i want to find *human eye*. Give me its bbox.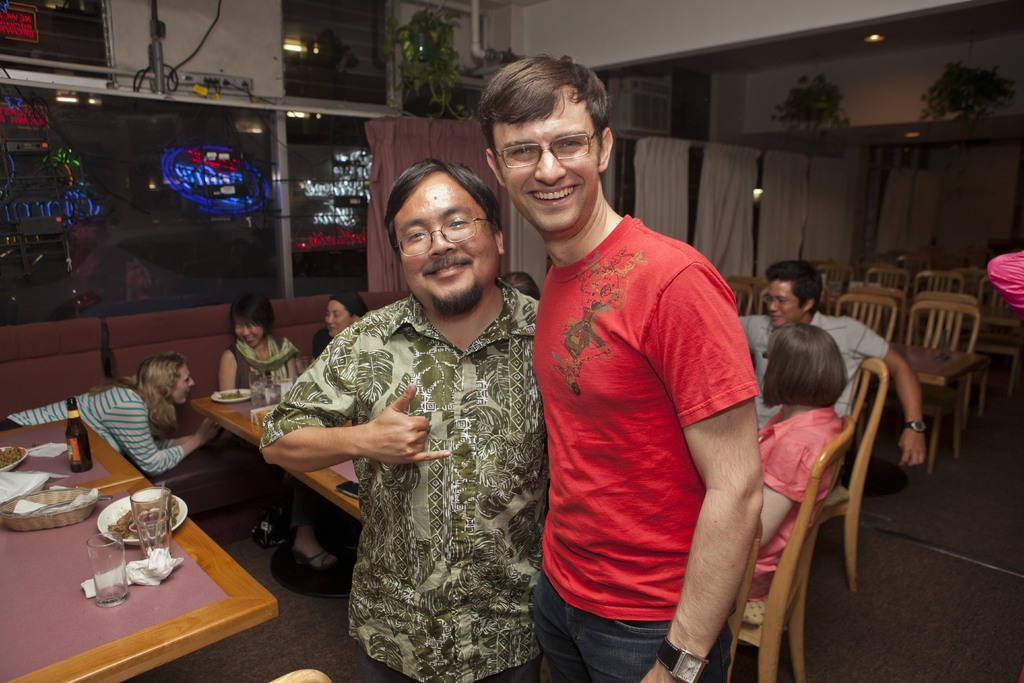
BBox(407, 227, 426, 244).
